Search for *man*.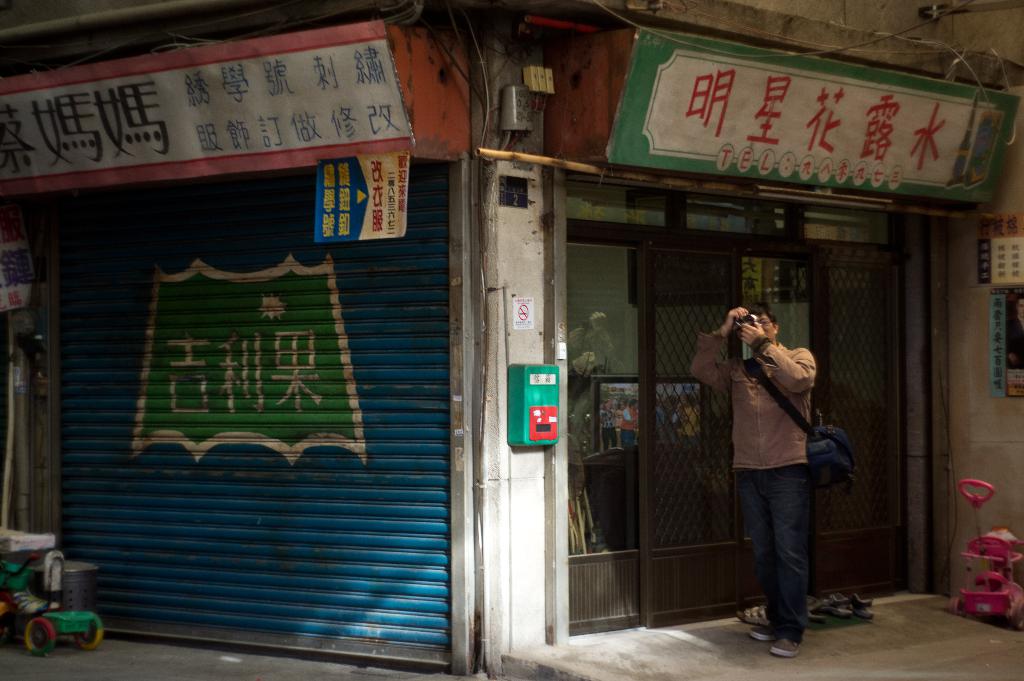
Found at box=[714, 297, 865, 655].
